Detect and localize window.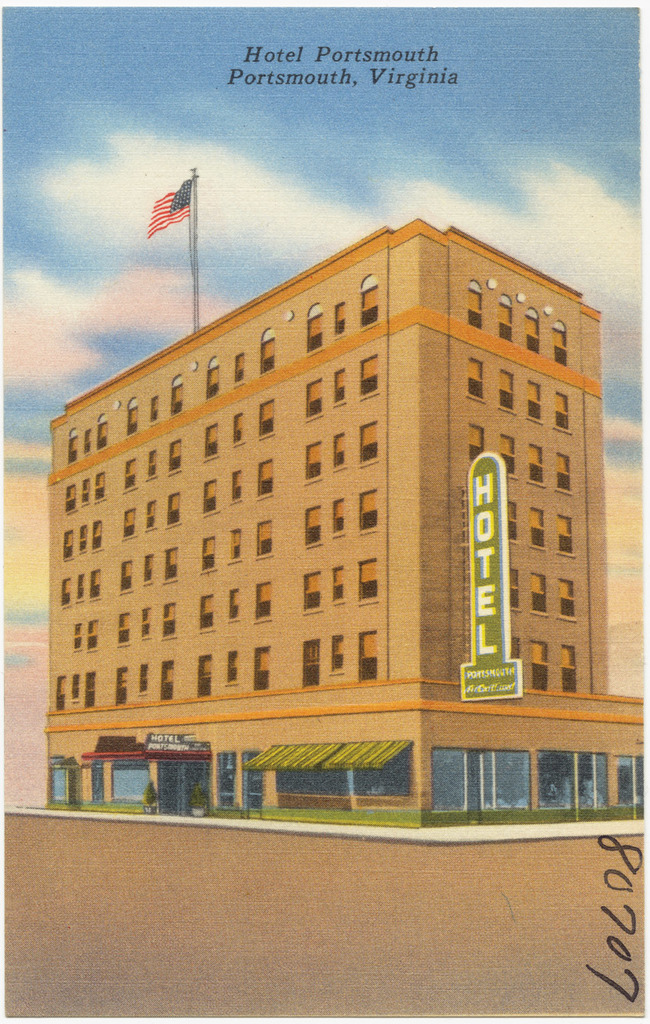
Localized at <bbox>359, 275, 377, 330</bbox>.
